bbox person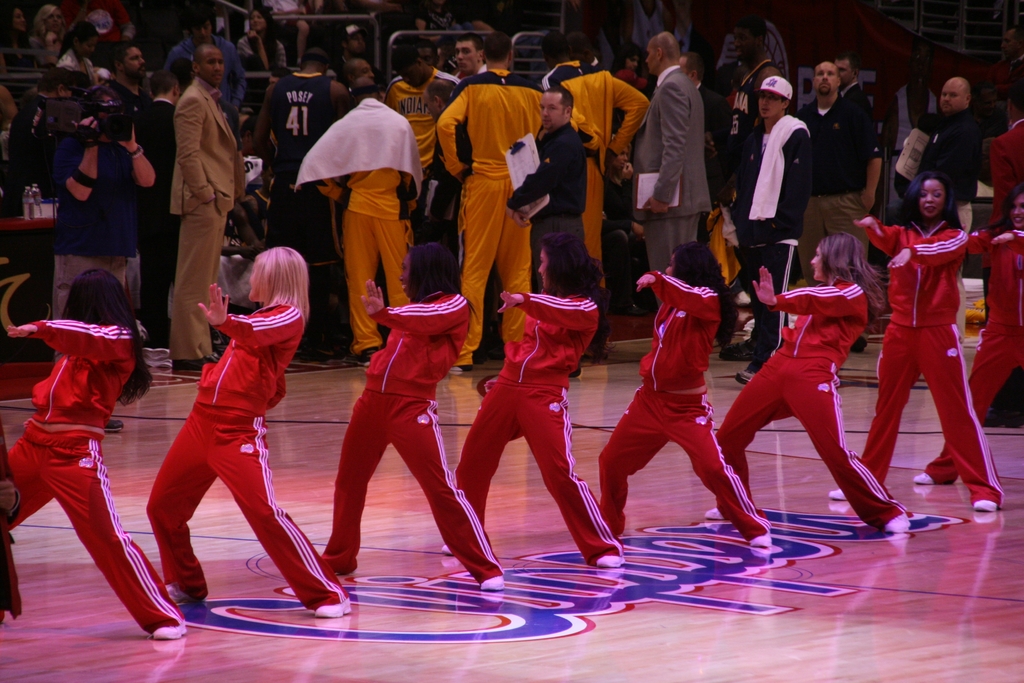
pyautogui.locateOnScreen(135, 247, 349, 619)
